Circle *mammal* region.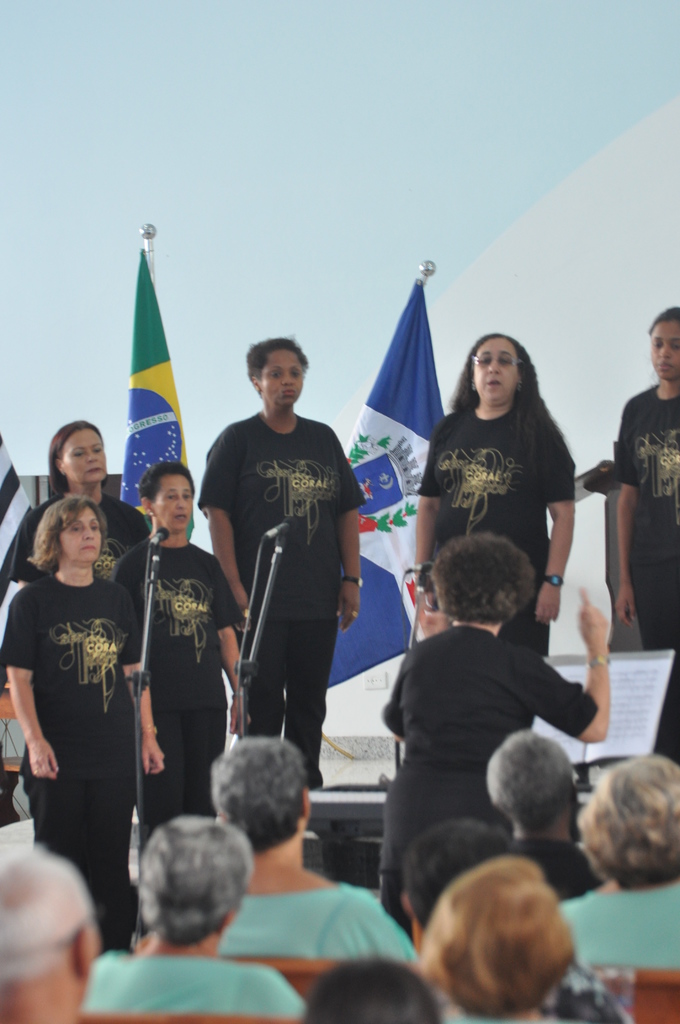
Region: 617,310,679,756.
